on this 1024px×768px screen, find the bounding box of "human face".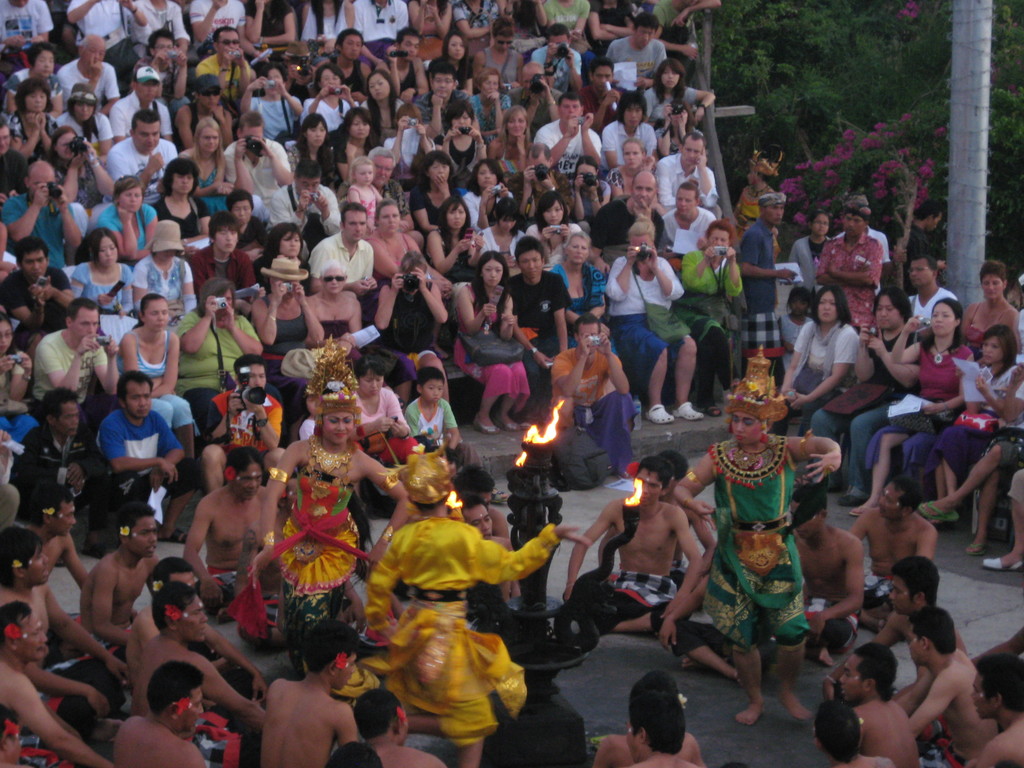
Bounding box: x1=150, y1=35, x2=172, y2=61.
